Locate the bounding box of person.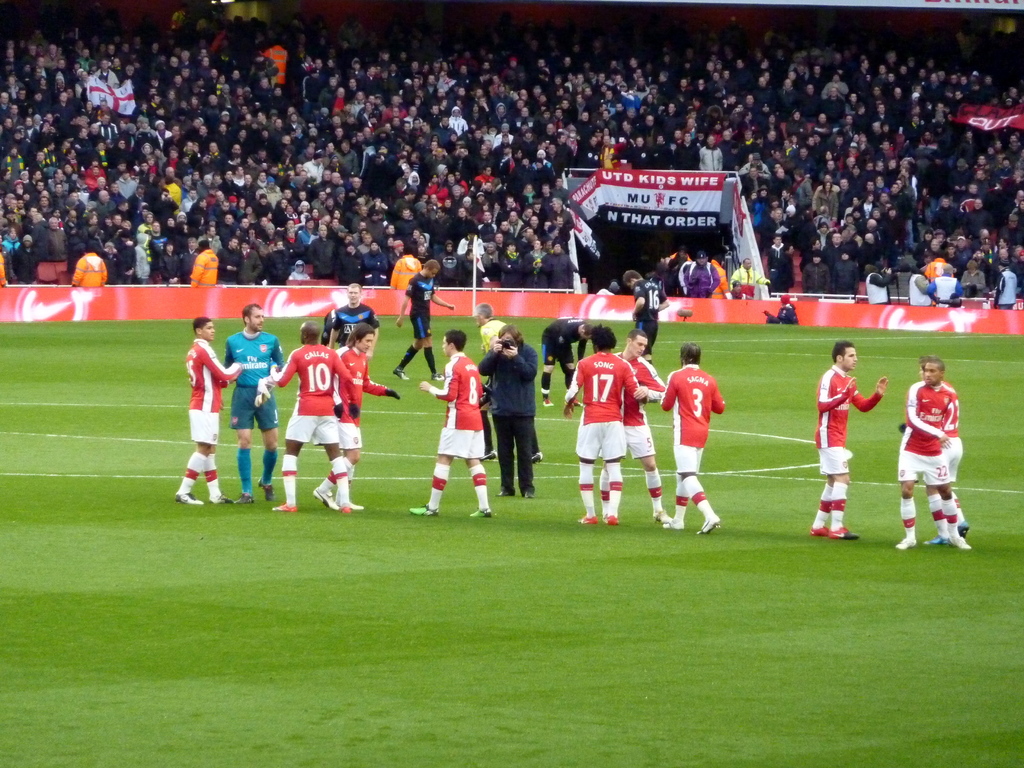
Bounding box: 898,413,977,547.
